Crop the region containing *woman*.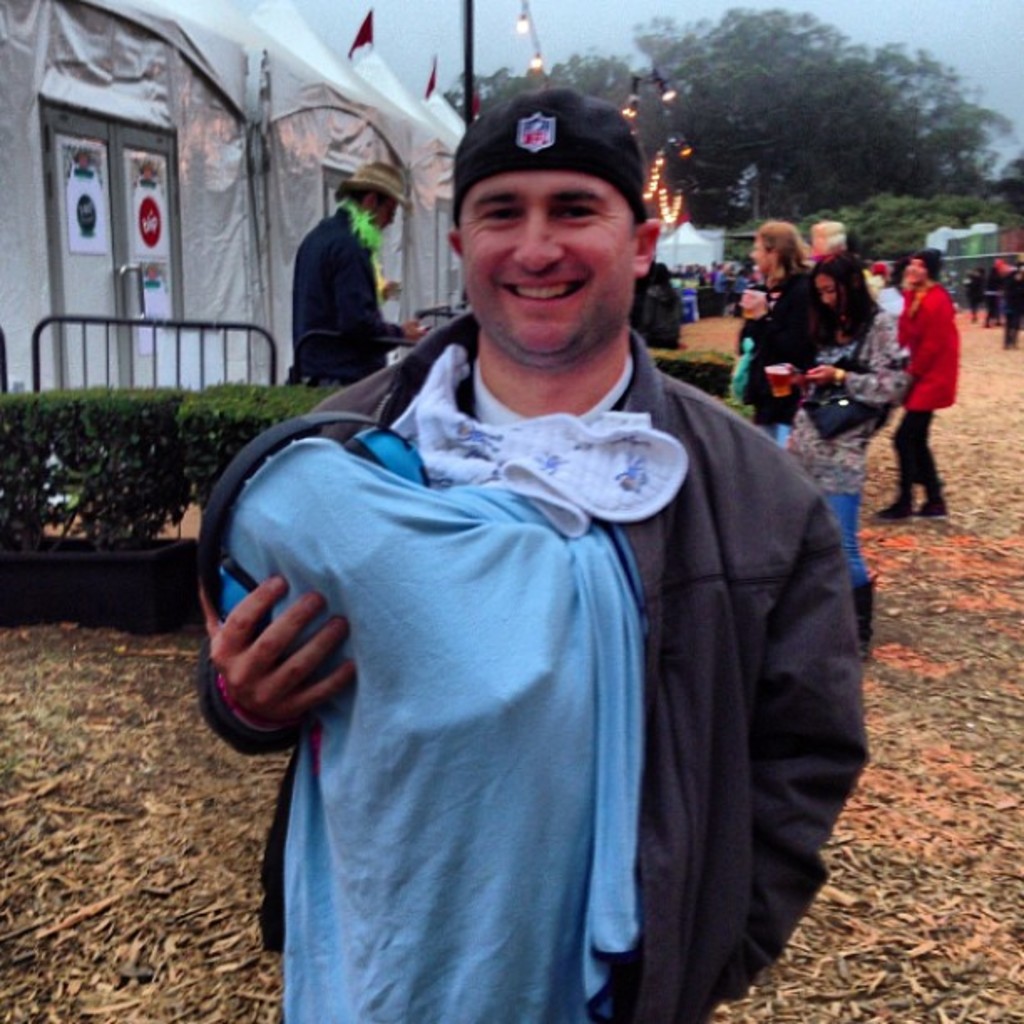
Crop region: l=771, t=258, r=909, b=648.
